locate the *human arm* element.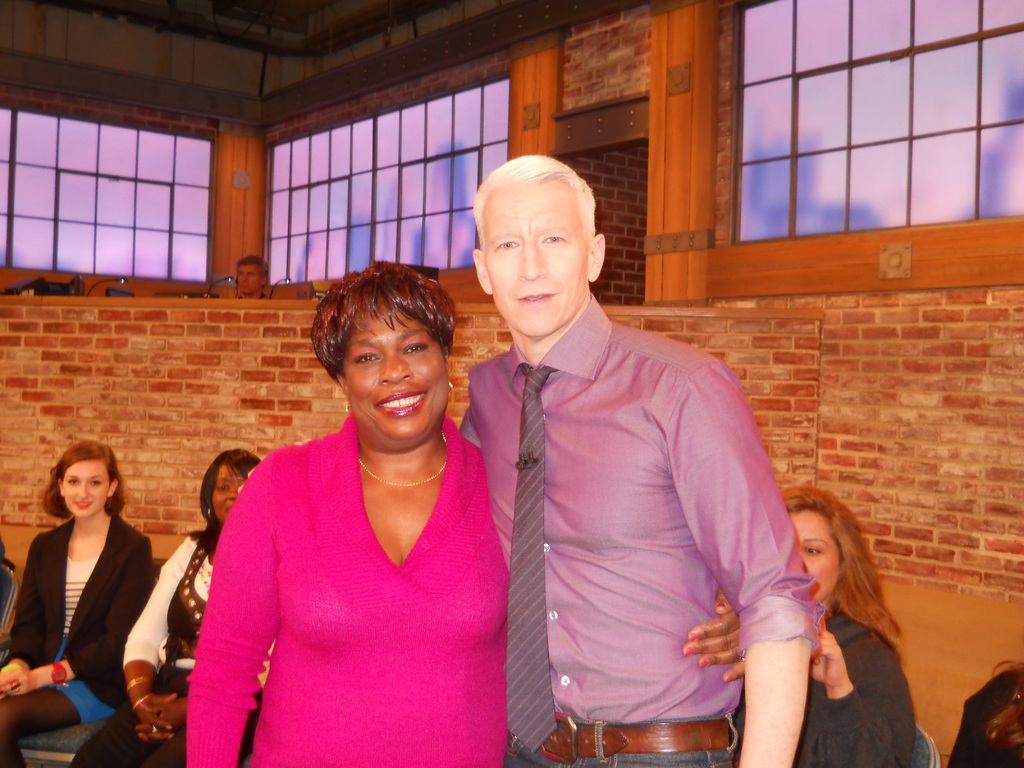
Element bbox: Rect(0, 549, 150, 698).
